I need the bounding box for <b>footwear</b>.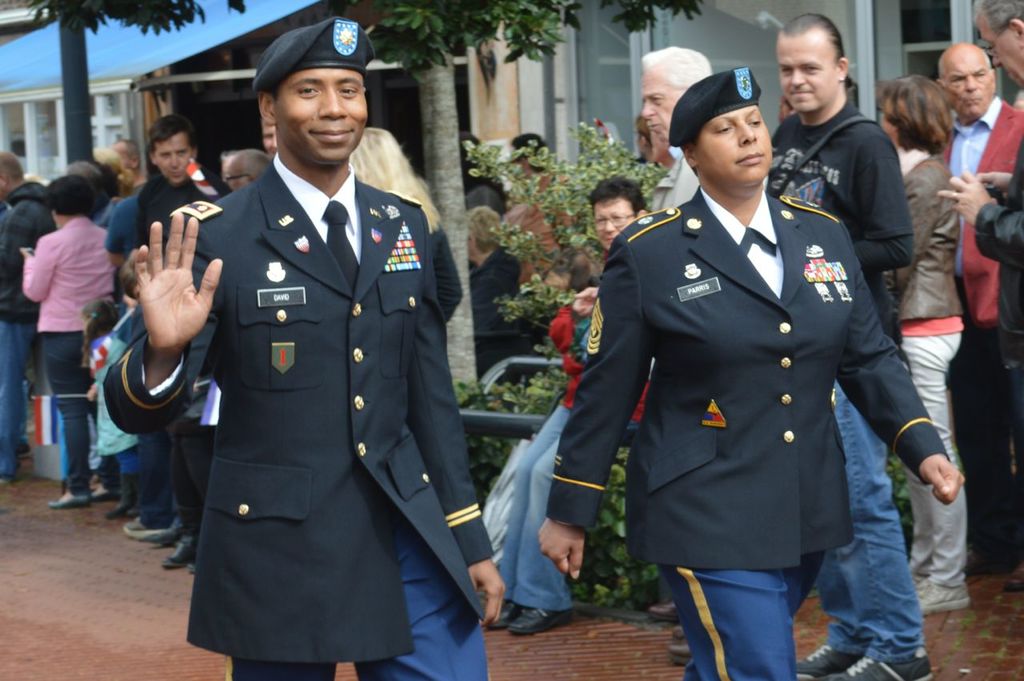
Here it is: left=664, top=639, right=690, bottom=665.
